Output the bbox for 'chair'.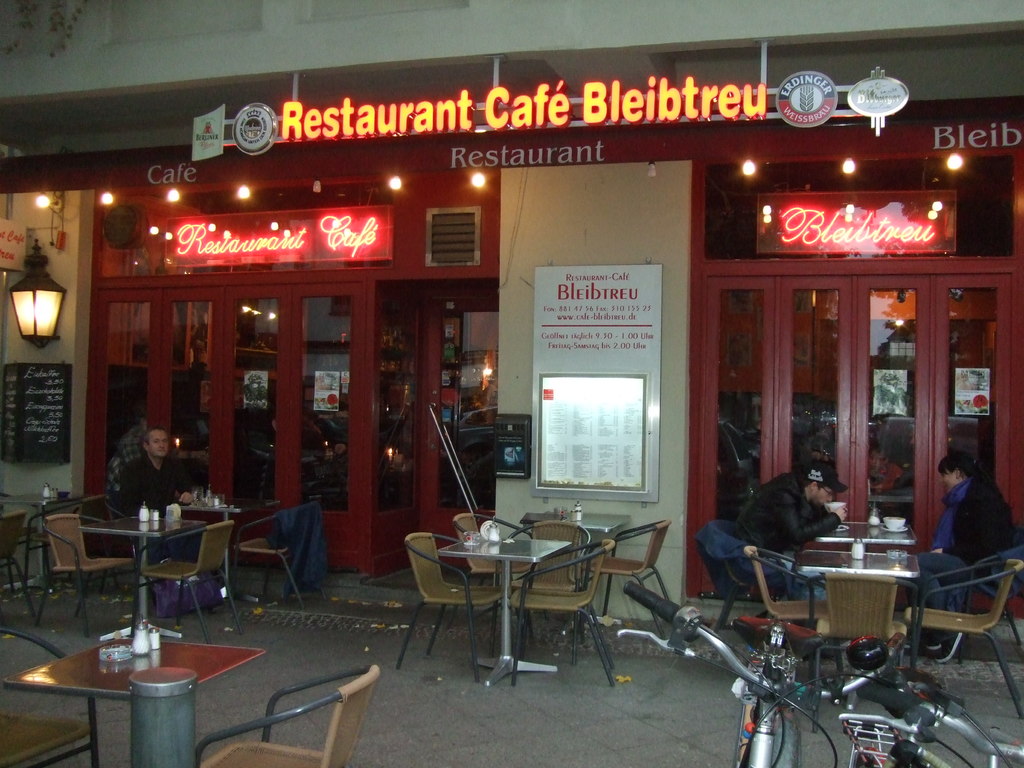
left=506, top=542, right=614, bottom=682.
